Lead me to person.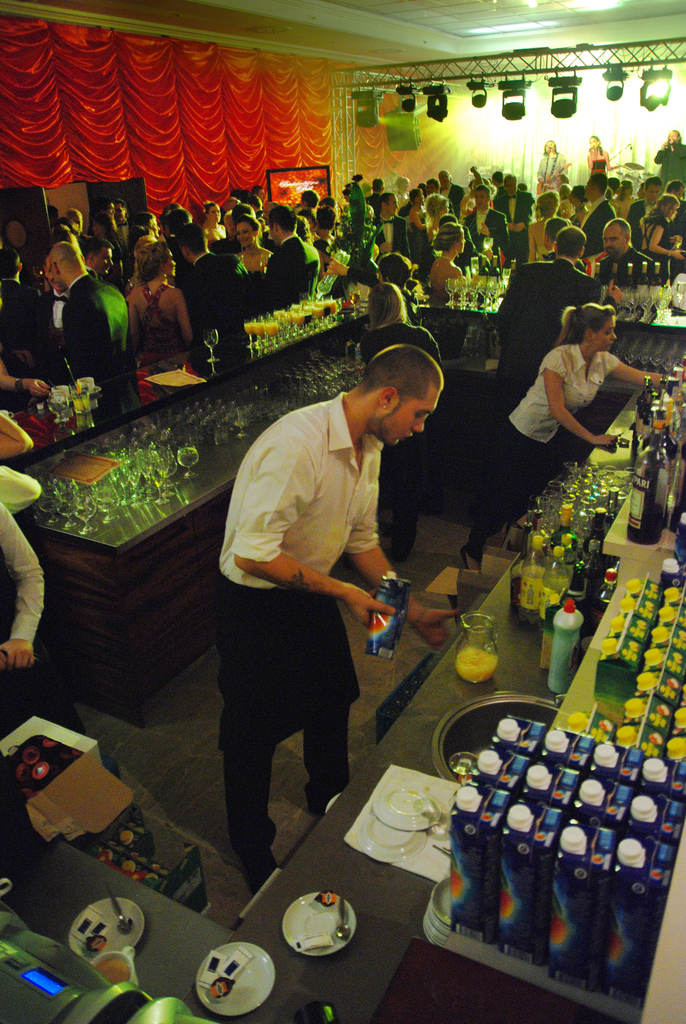
Lead to (left=195, top=332, right=412, bottom=890).
